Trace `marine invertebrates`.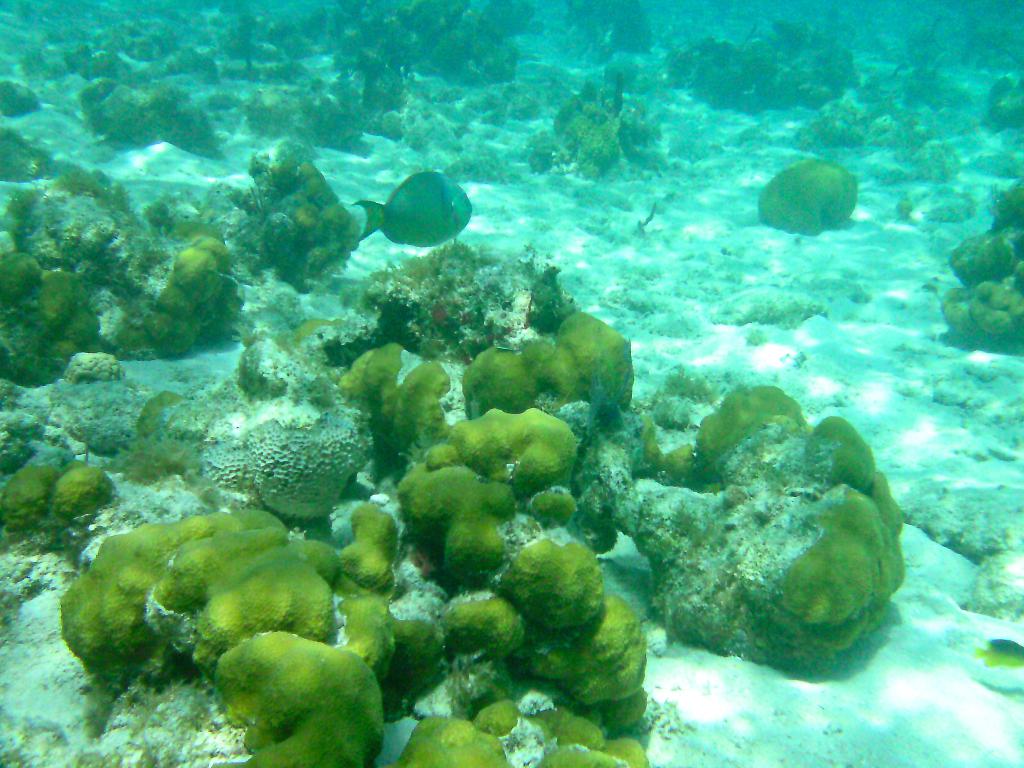
Traced to select_region(602, 691, 657, 740).
